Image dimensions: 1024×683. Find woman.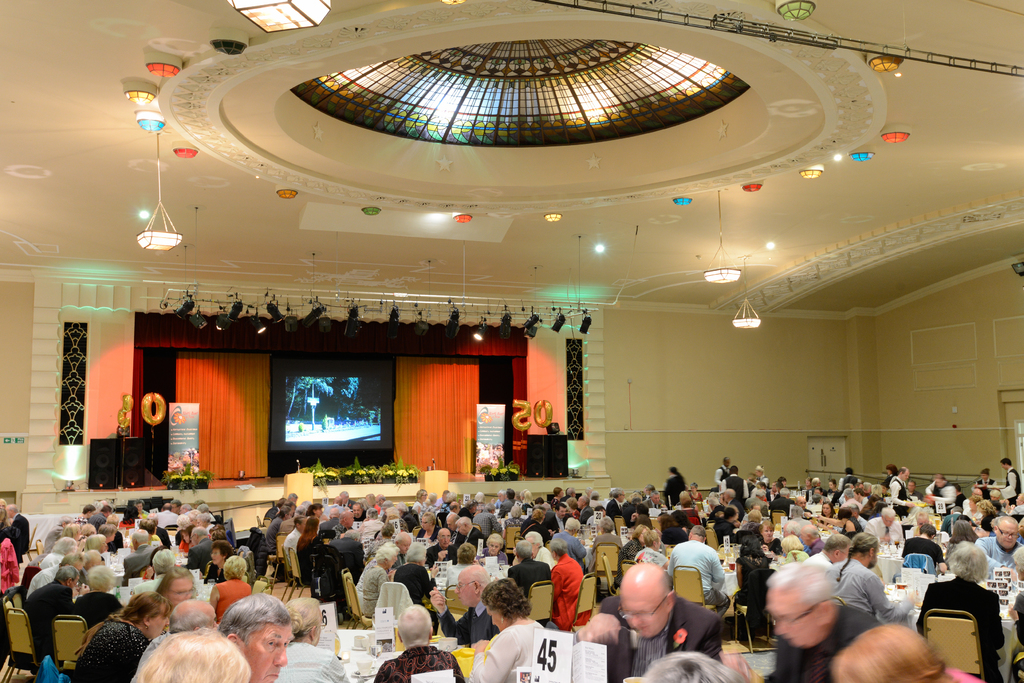
x1=973, y1=468, x2=996, y2=498.
